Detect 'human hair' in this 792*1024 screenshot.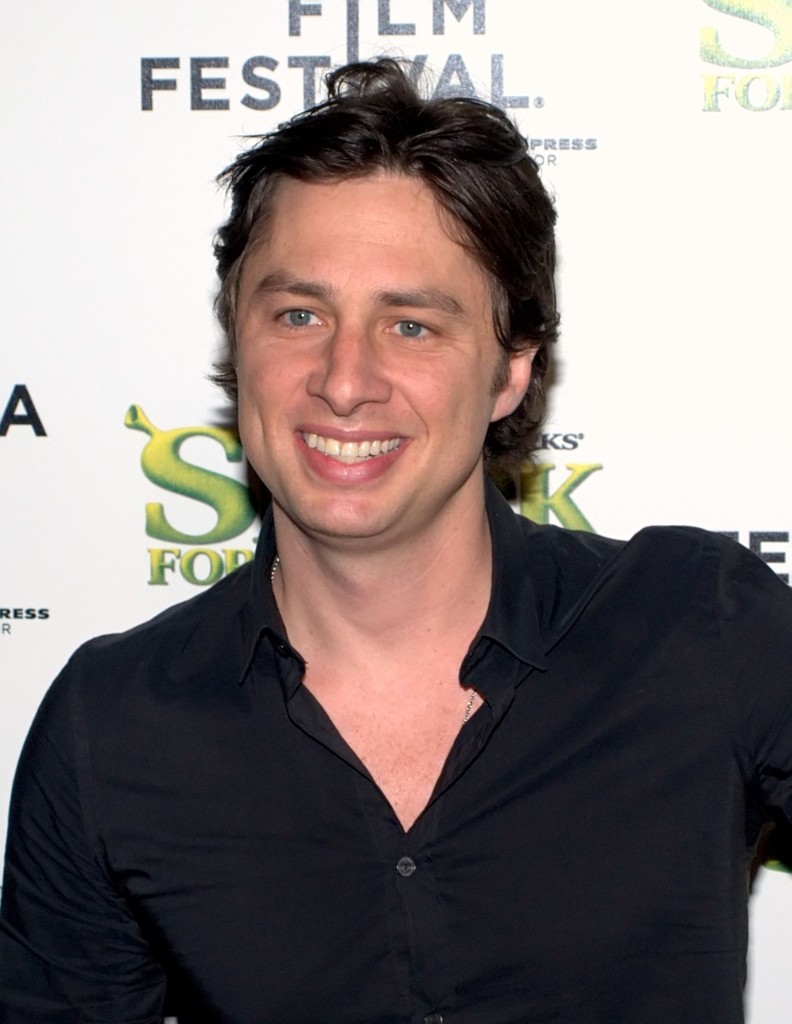
Detection: box(199, 52, 564, 473).
